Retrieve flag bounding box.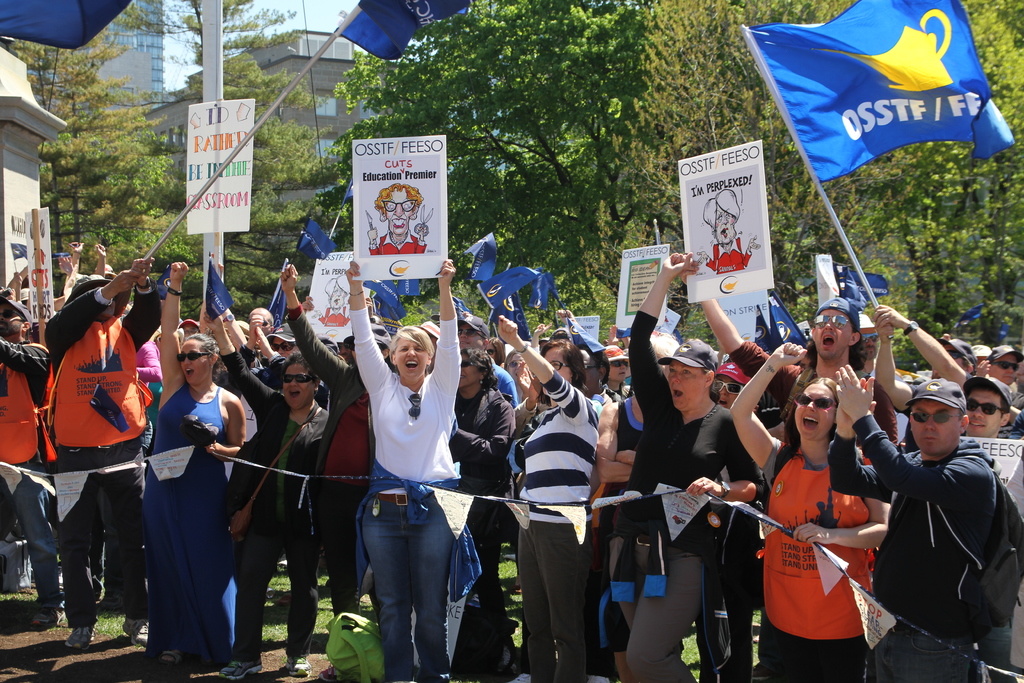
Bounding box: [6, 242, 29, 258].
